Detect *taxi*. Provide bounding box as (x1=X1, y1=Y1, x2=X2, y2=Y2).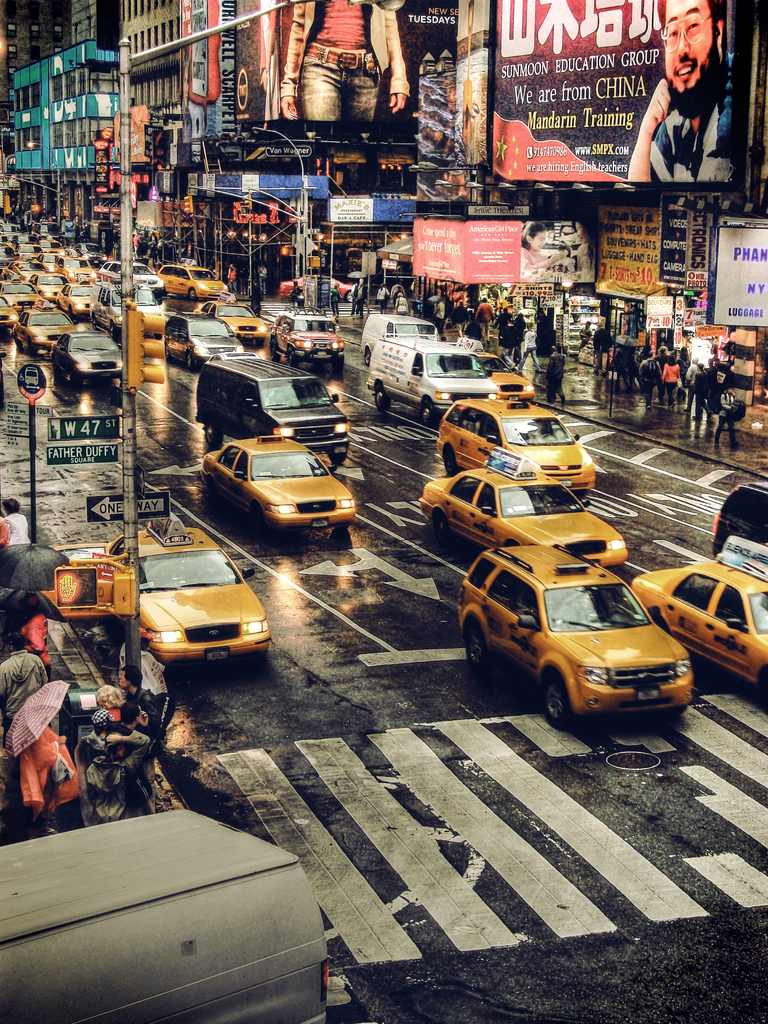
(x1=193, y1=294, x2=265, y2=348).
